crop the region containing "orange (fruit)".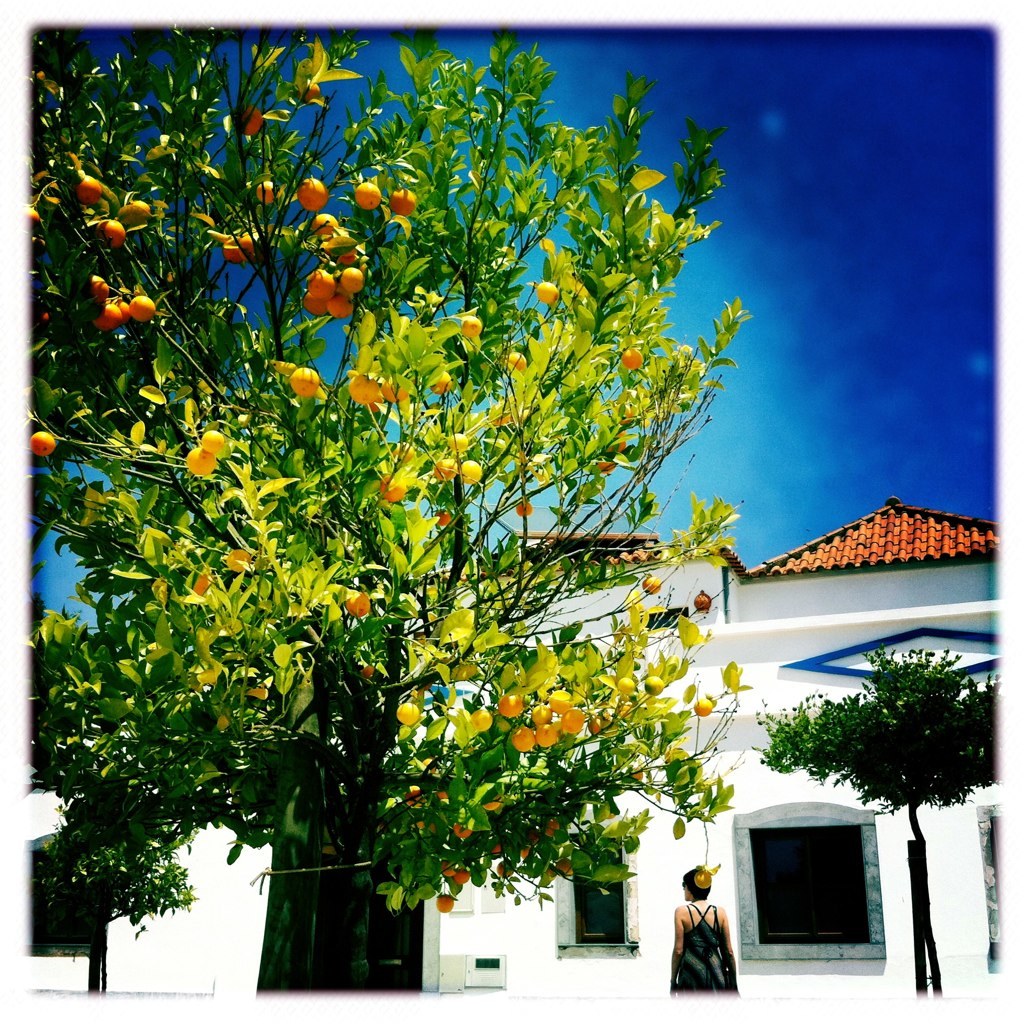
Crop region: 288 173 330 207.
